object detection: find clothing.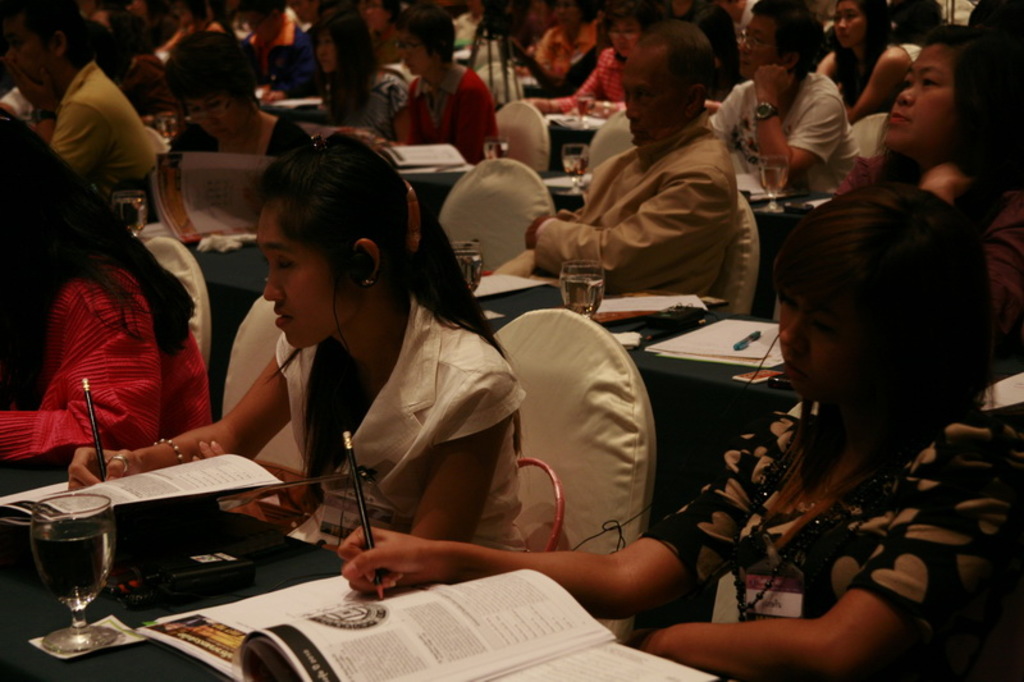
crop(0, 250, 201, 449).
